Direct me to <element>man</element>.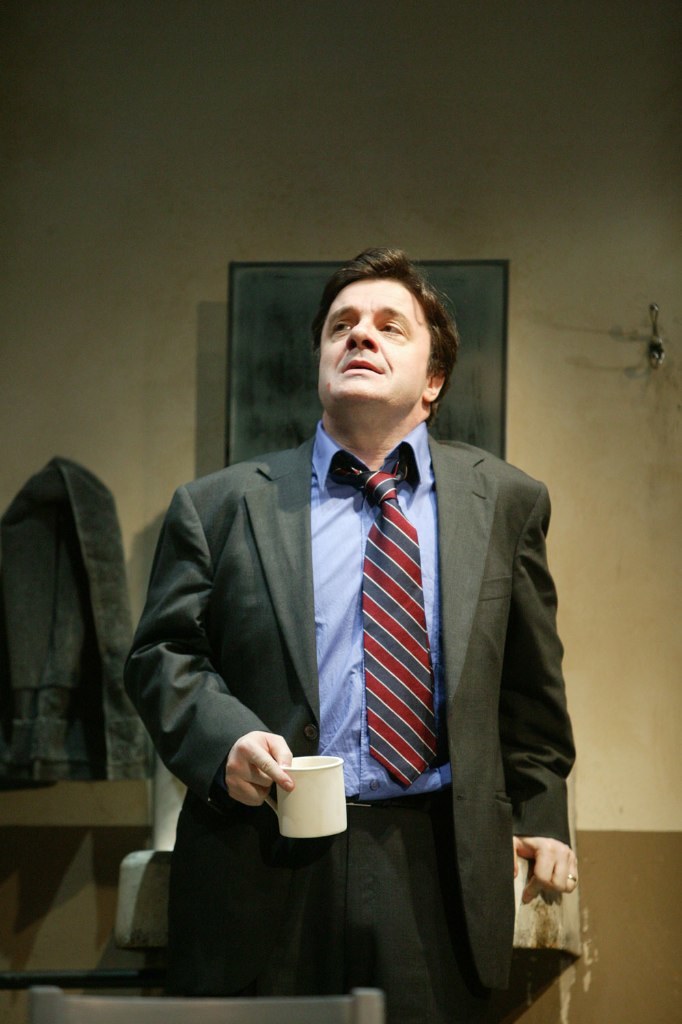
Direction: 124,244,576,1023.
